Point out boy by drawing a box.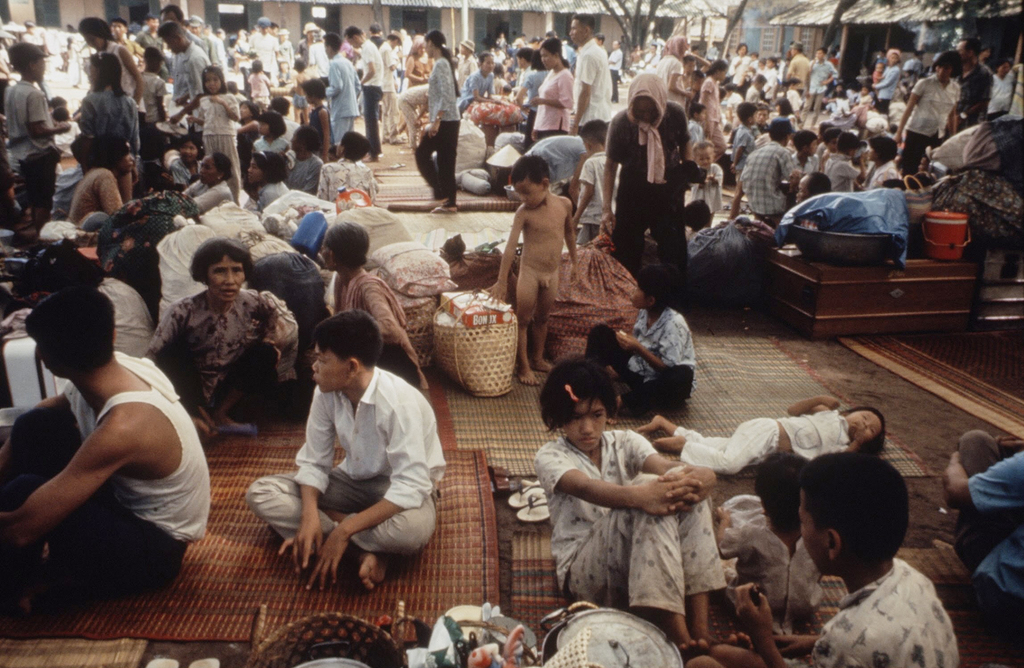
142/46/172/156.
